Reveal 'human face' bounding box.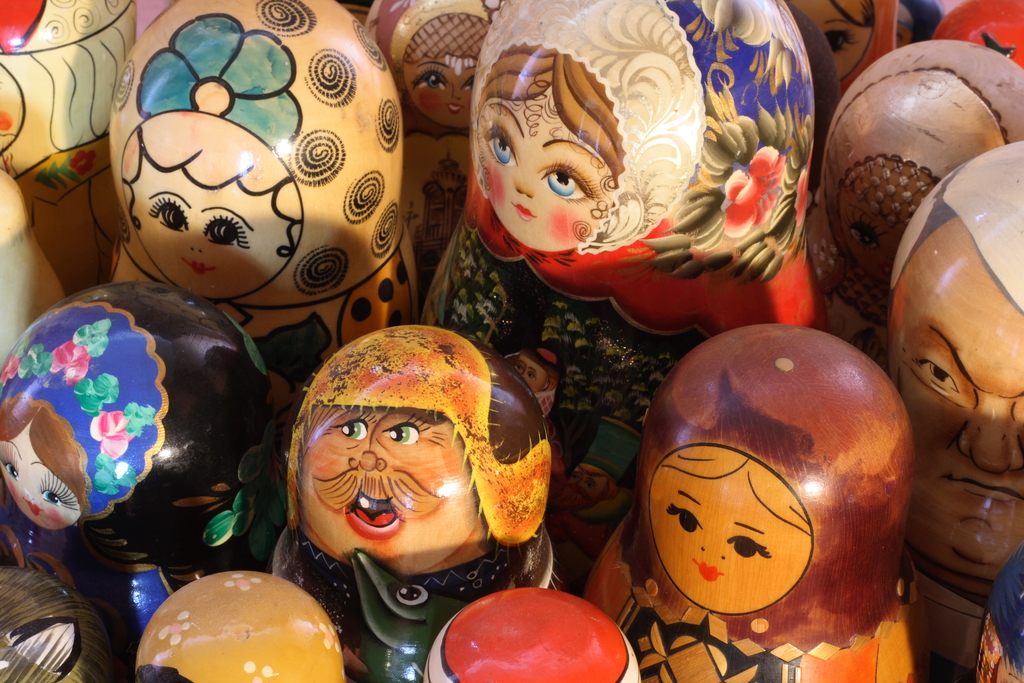
Revealed: 129 158 290 303.
